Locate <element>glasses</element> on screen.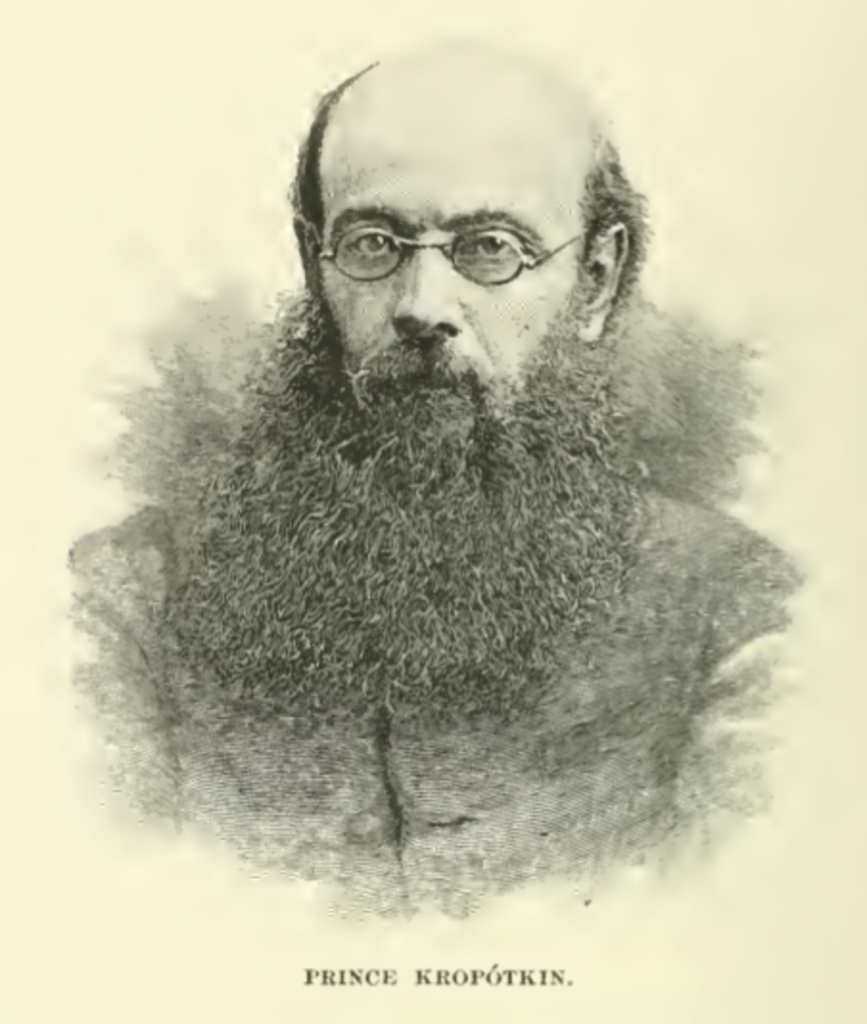
On screen at [311,224,593,286].
